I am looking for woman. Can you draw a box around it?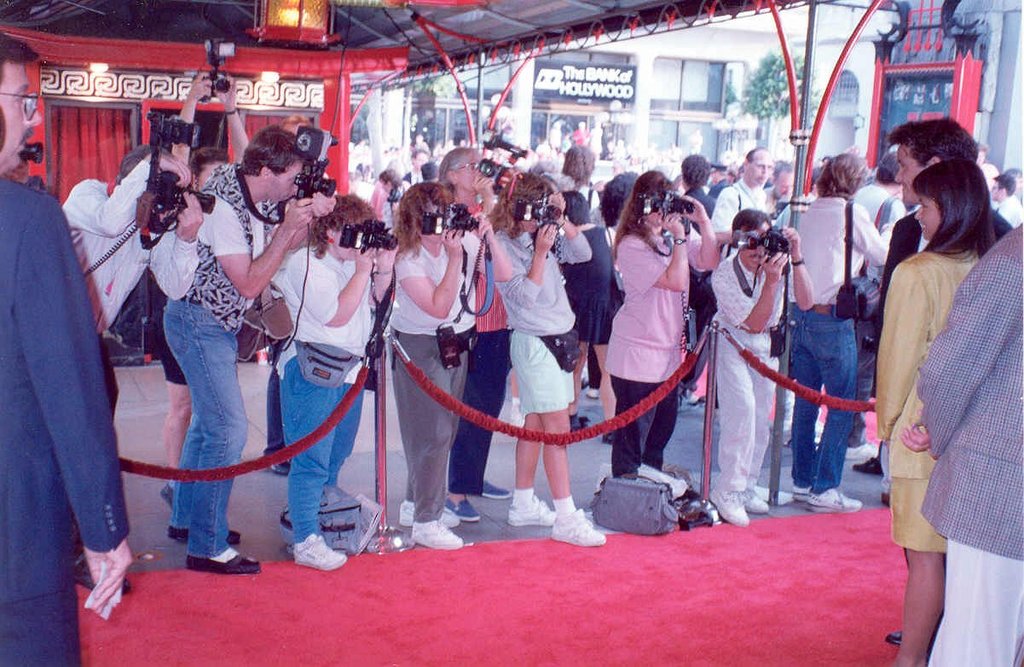
Sure, the bounding box is 389:185:517:556.
